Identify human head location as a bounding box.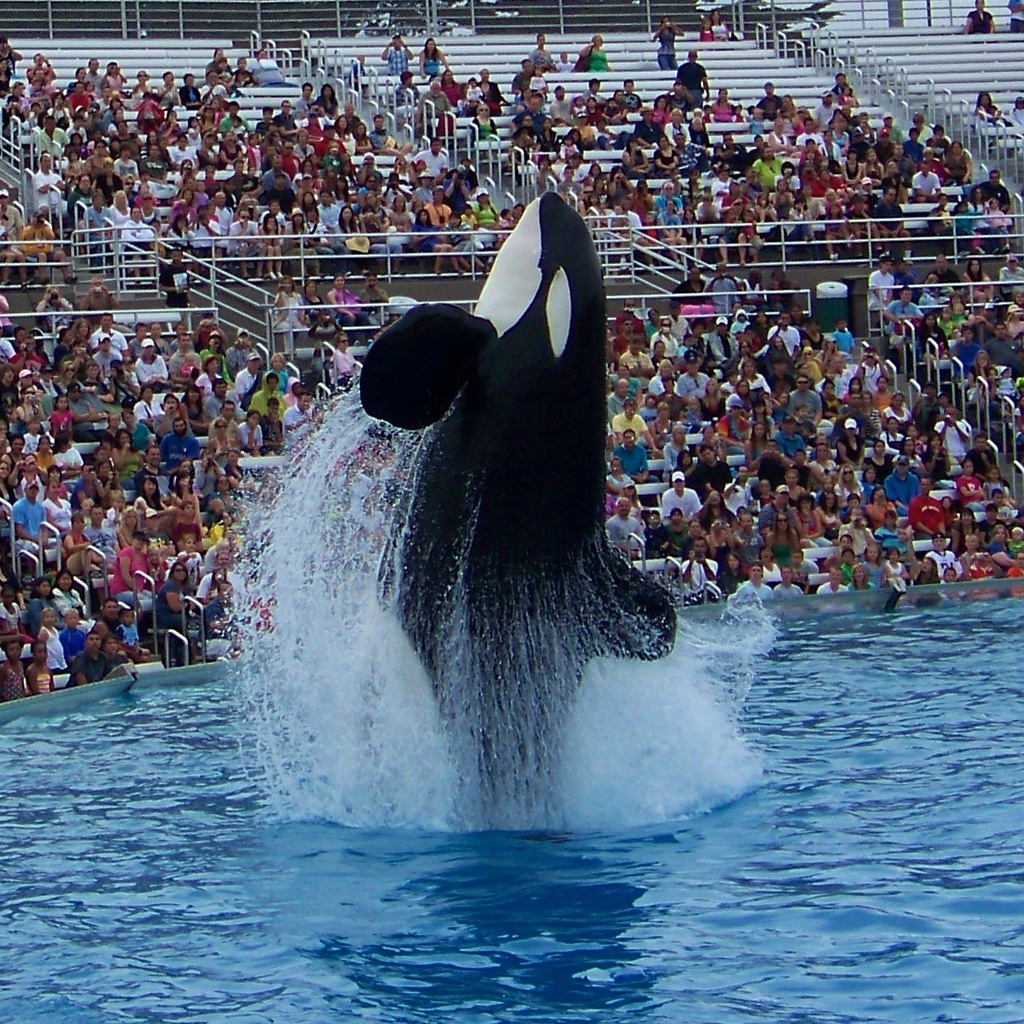
712:526:732:539.
